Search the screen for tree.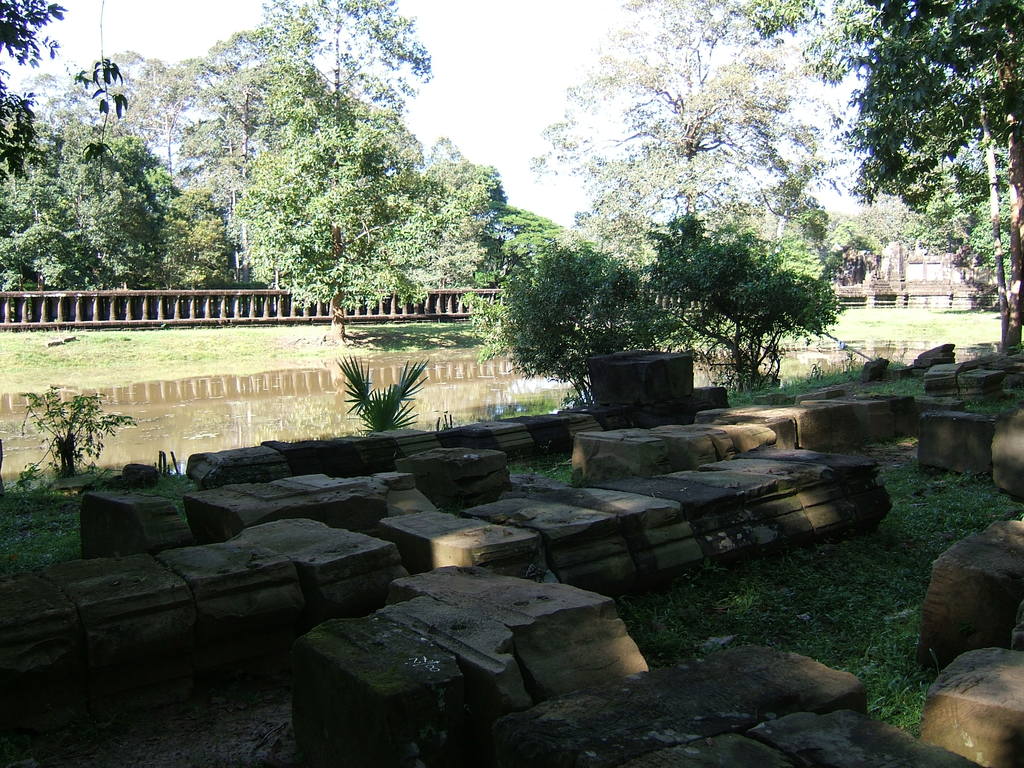
Found at 465, 198, 586, 304.
